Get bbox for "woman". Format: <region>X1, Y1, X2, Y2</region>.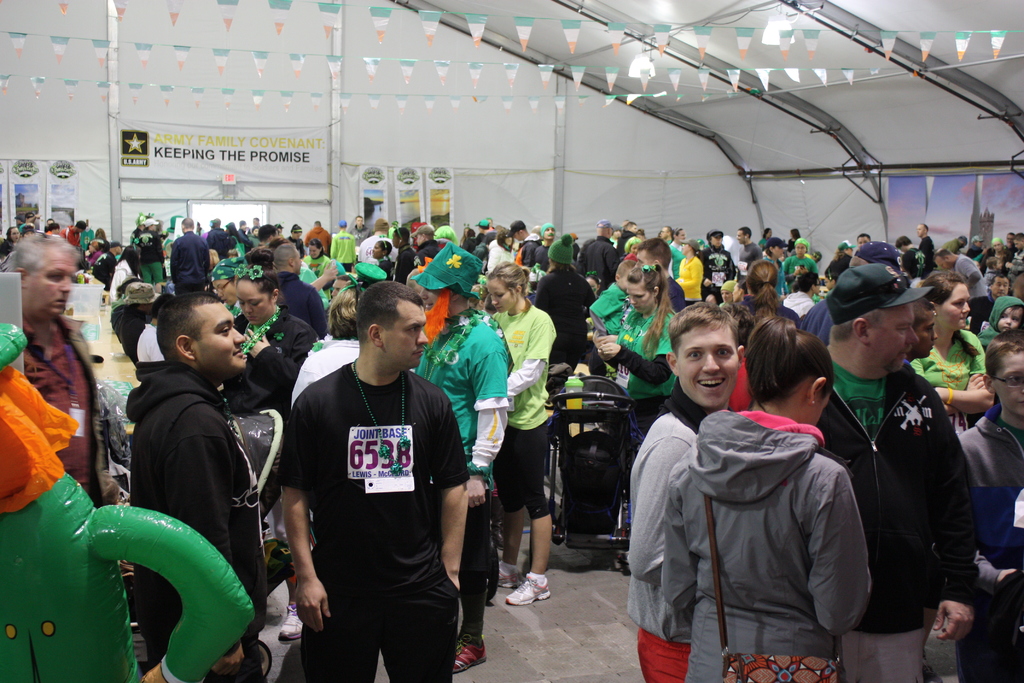
<region>303, 240, 333, 278</region>.
